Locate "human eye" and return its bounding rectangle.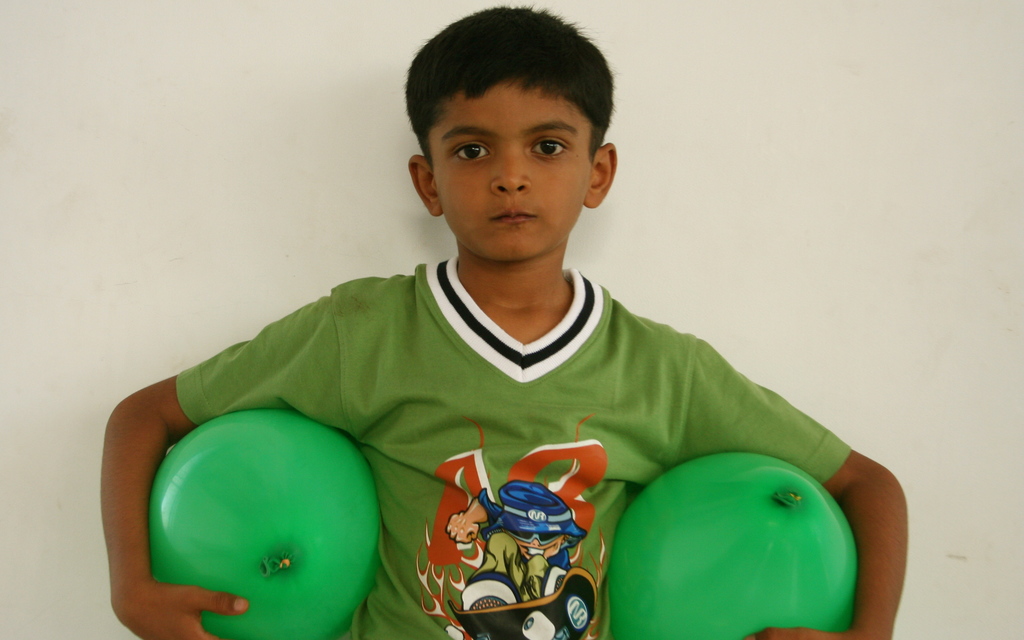
select_region(527, 134, 570, 164).
